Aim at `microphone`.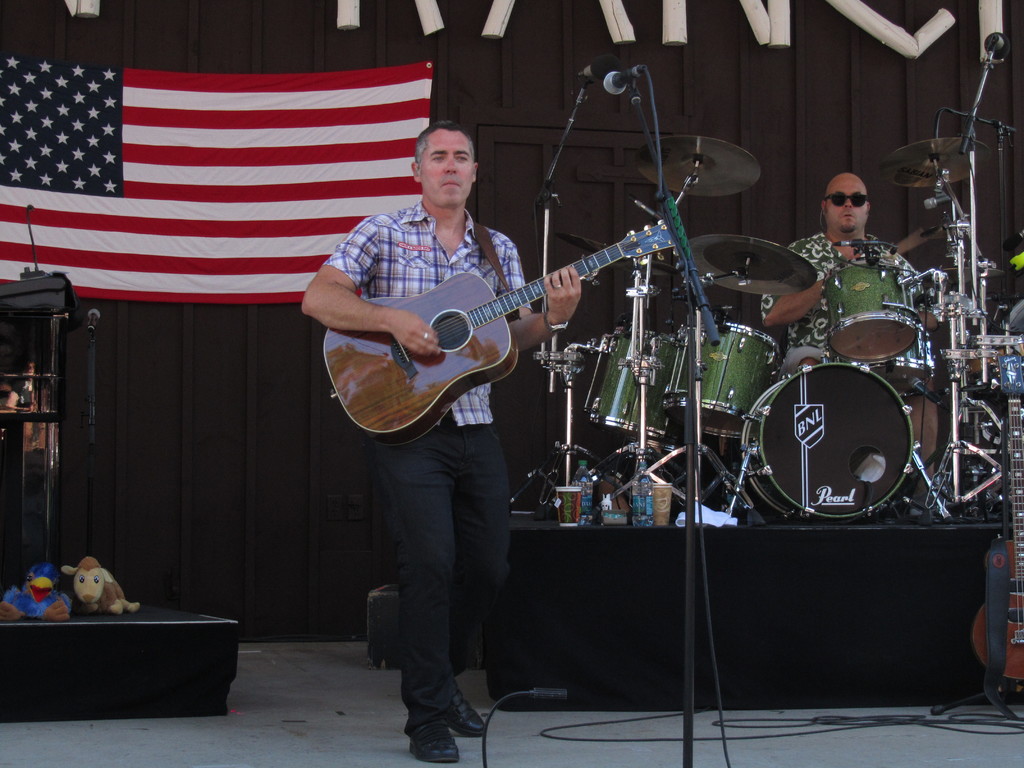
Aimed at bbox=(601, 65, 637, 95).
